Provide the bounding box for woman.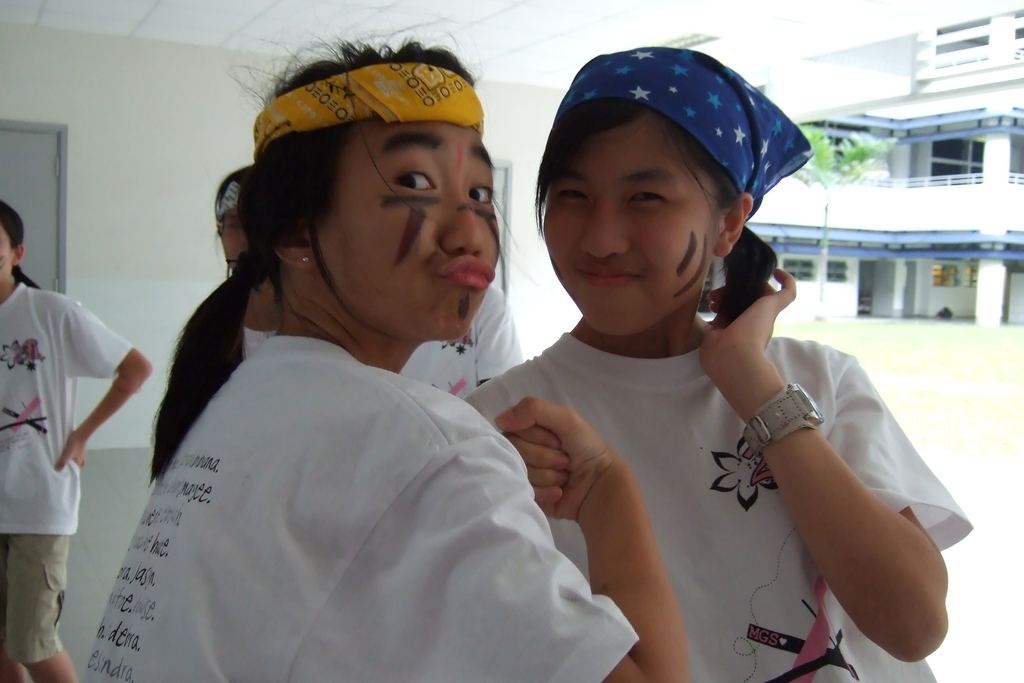
[x1=471, y1=36, x2=975, y2=682].
